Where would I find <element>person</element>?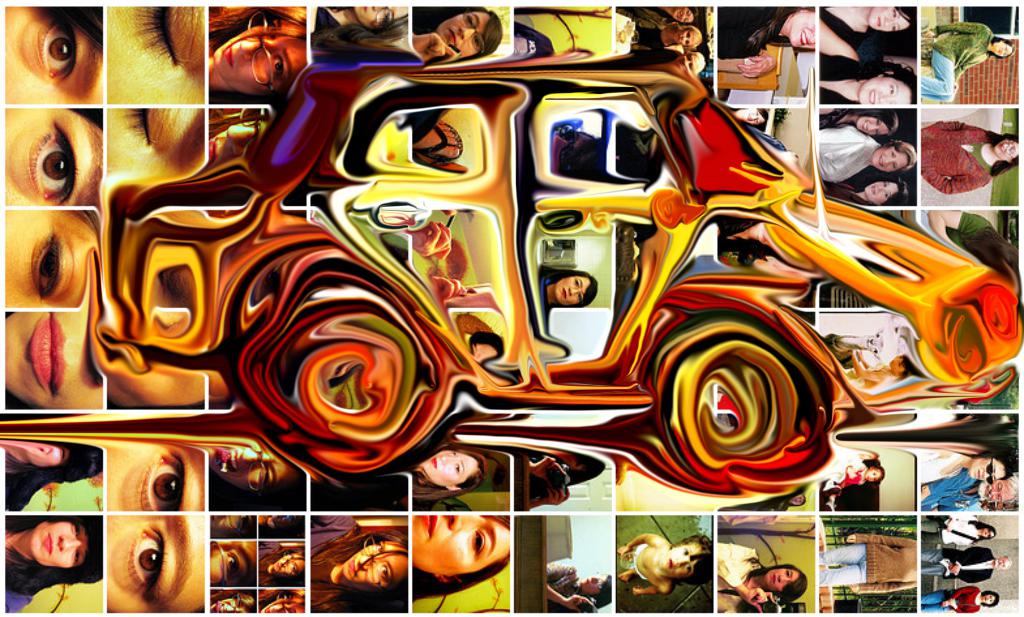
At <box>12,506,82,600</box>.
